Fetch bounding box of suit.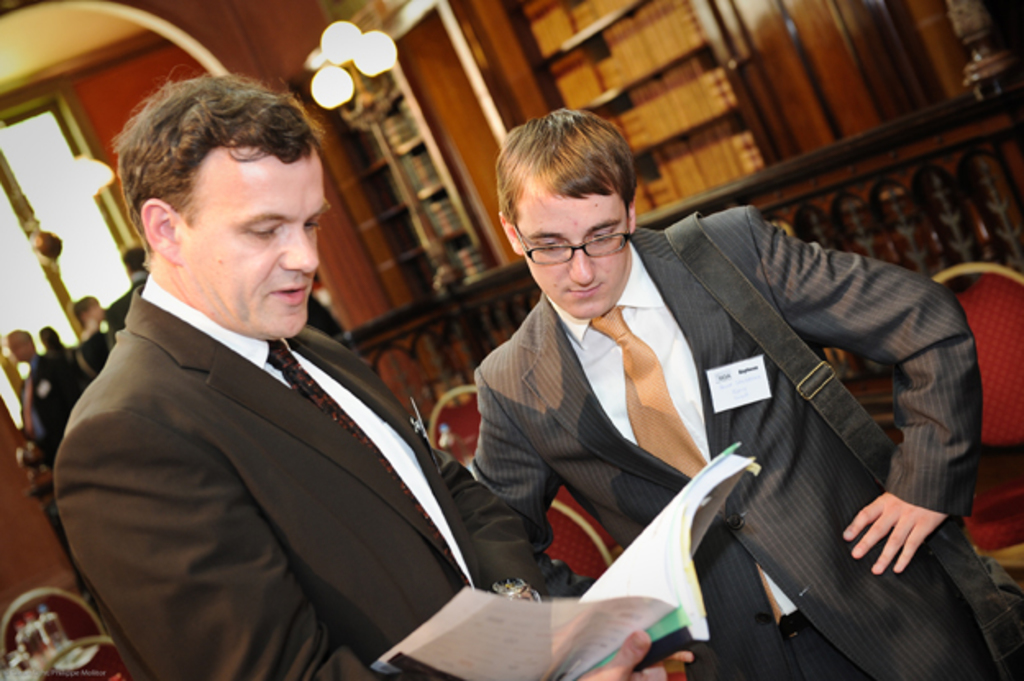
Bbox: select_region(75, 330, 108, 384).
